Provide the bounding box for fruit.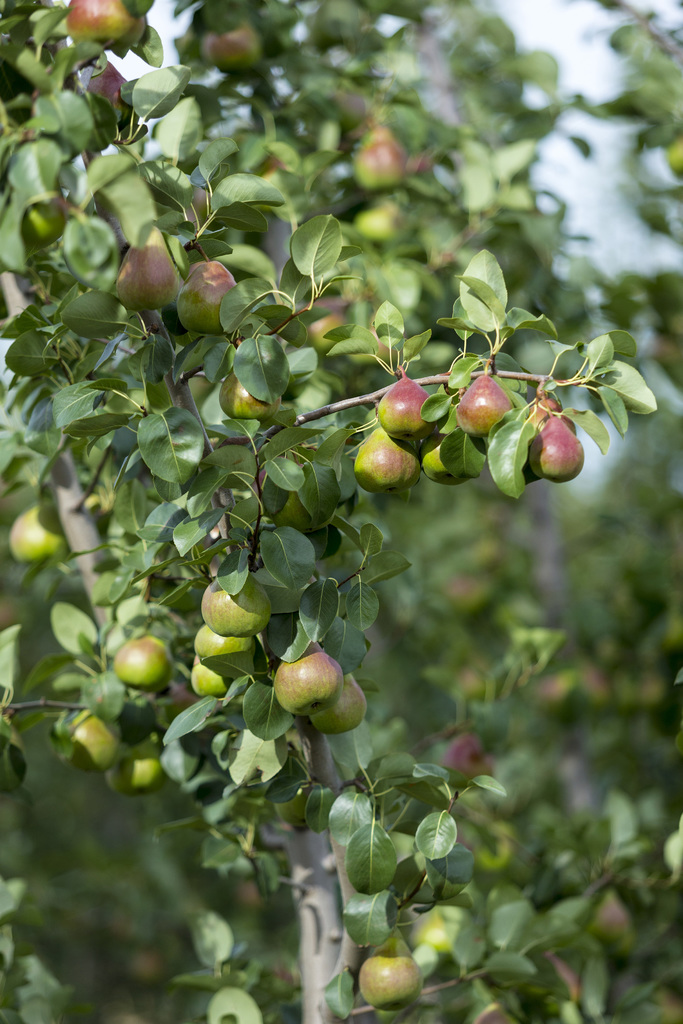
373/376/432/442.
